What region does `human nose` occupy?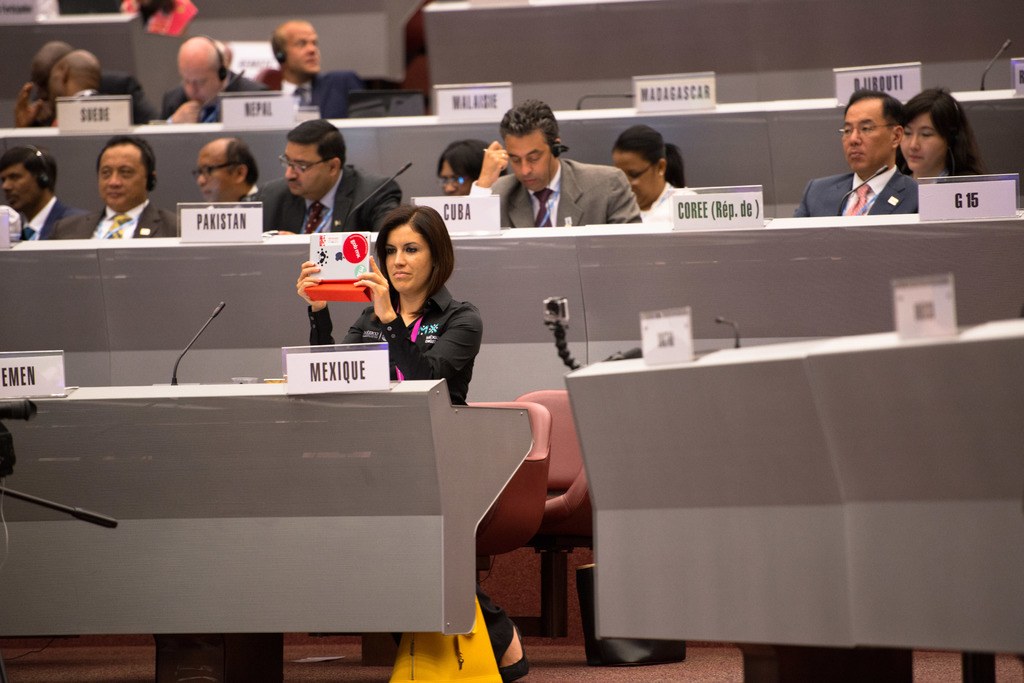
detection(849, 128, 862, 146).
